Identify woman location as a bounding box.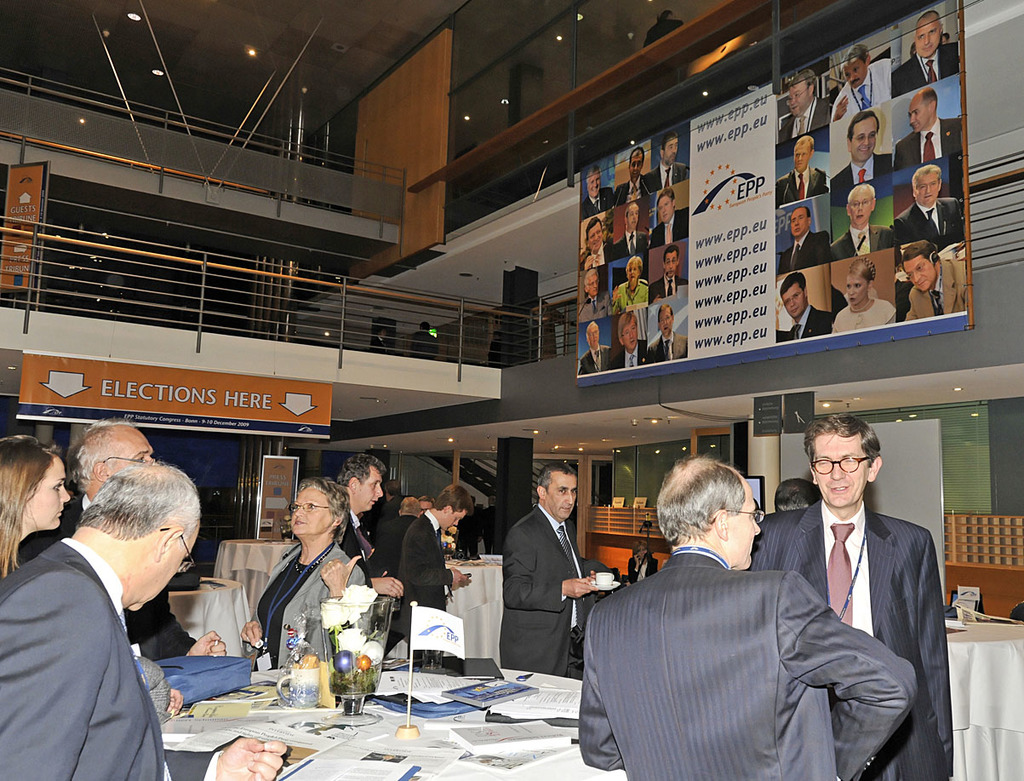
pyautogui.locateOnScreen(0, 434, 72, 581).
